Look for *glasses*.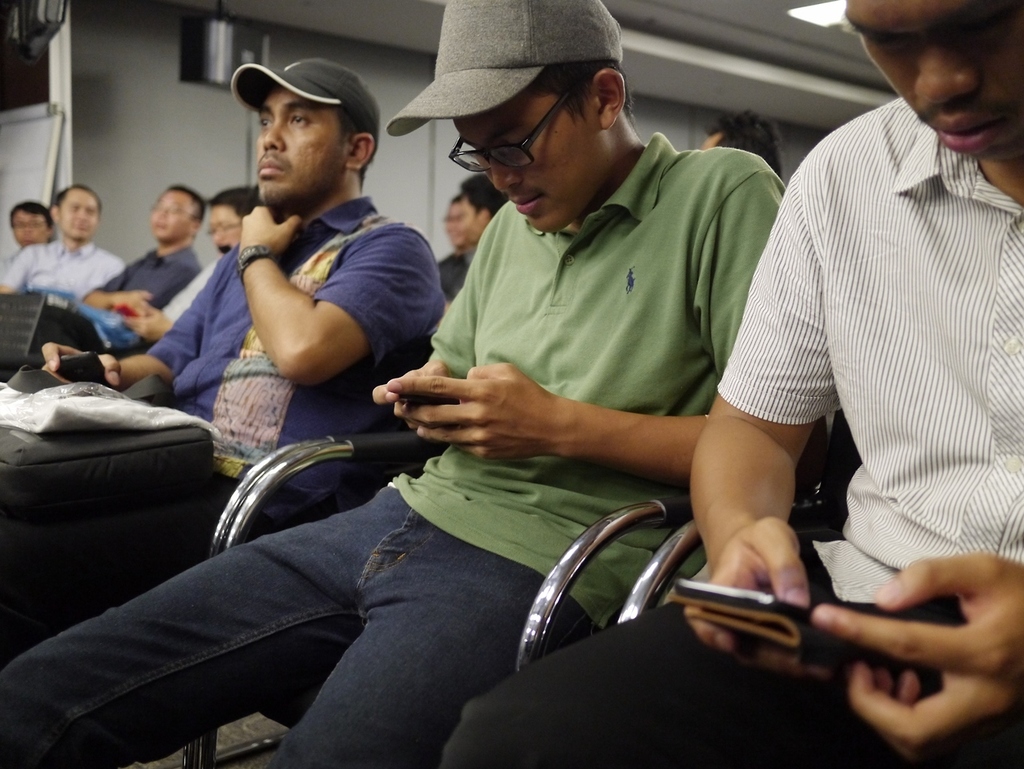
Found: 449, 86, 571, 175.
